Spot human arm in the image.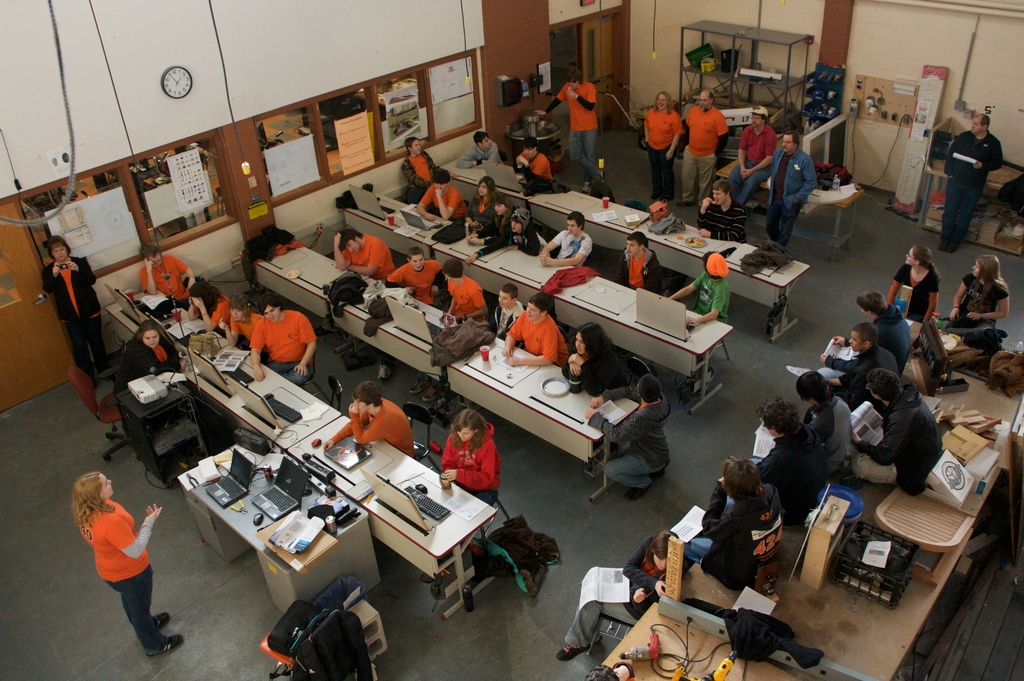
human arm found at <bbox>414, 189, 435, 220</bbox>.
